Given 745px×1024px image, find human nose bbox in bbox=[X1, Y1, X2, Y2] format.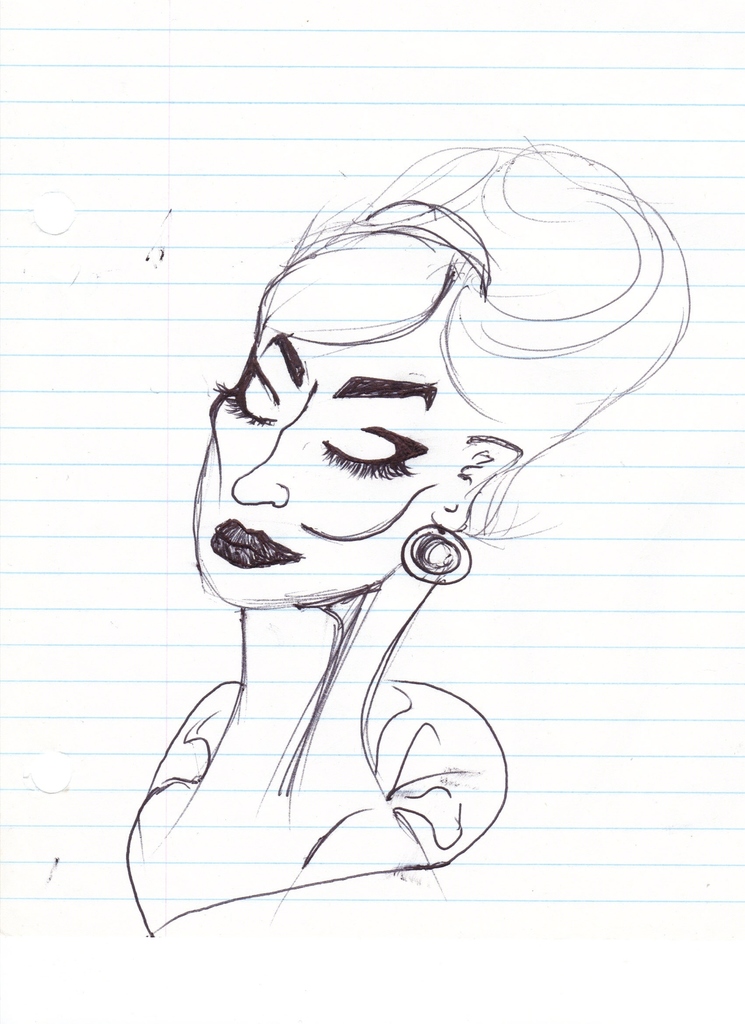
bbox=[227, 420, 306, 504].
